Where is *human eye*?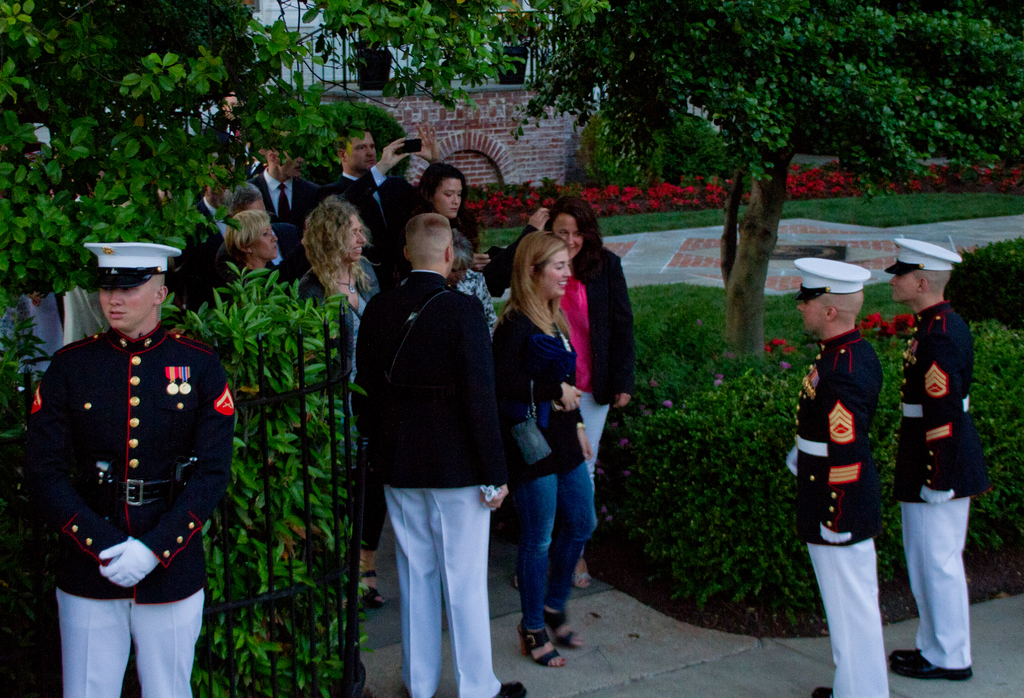
bbox=[803, 300, 810, 304].
